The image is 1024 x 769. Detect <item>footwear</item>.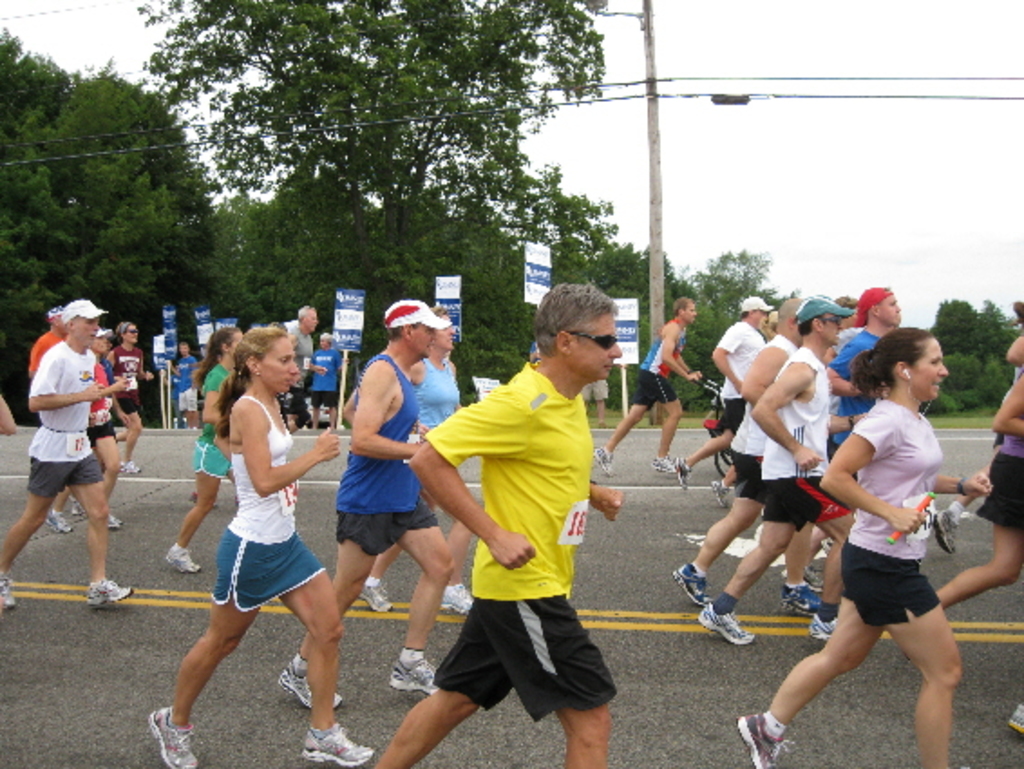
Detection: x1=165, y1=545, x2=201, y2=575.
